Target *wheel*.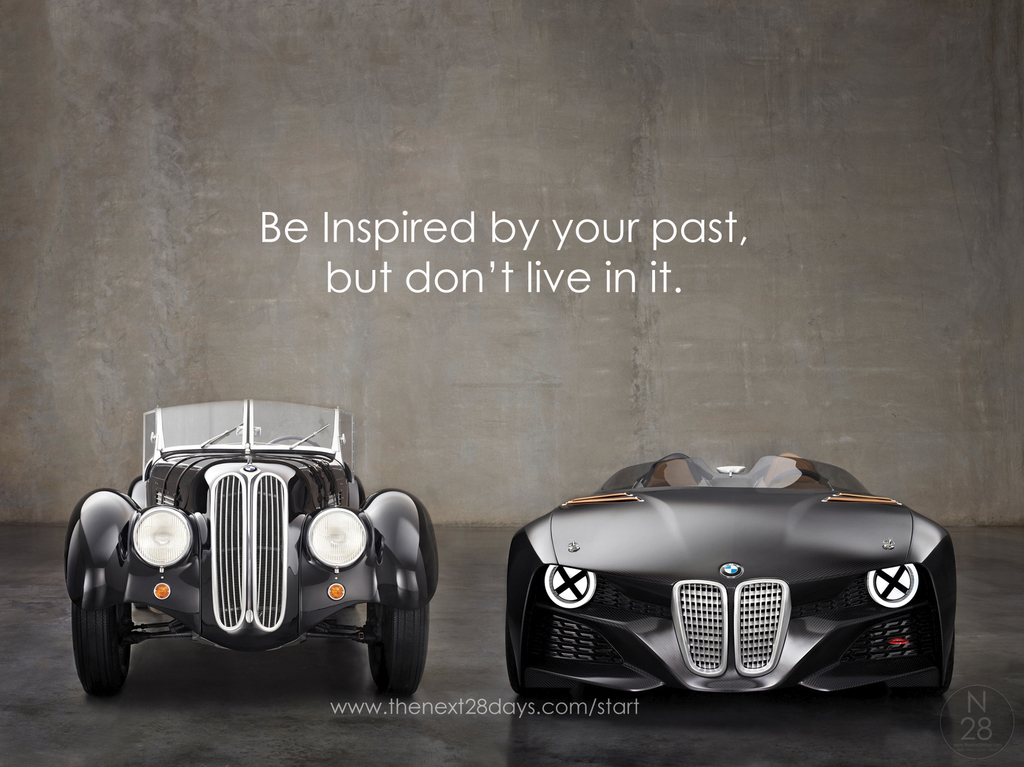
Target region: locate(64, 557, 134, 695).
